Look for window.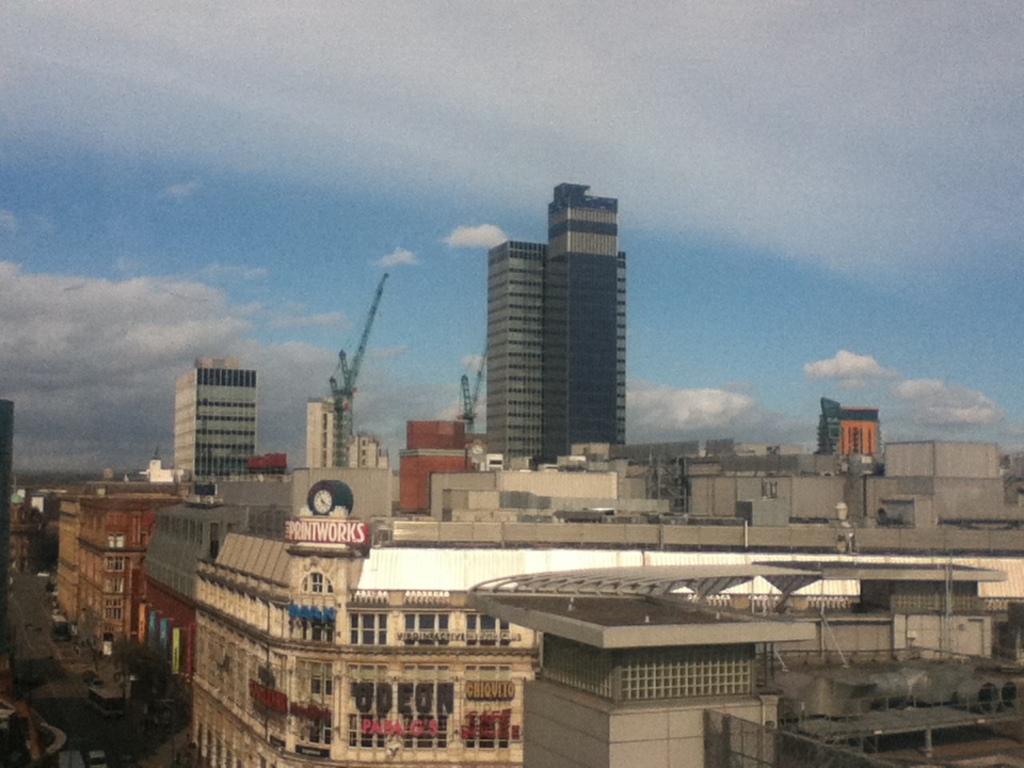
Found: pyautogui.locateOnScreen(455, 608, 510, 641).
